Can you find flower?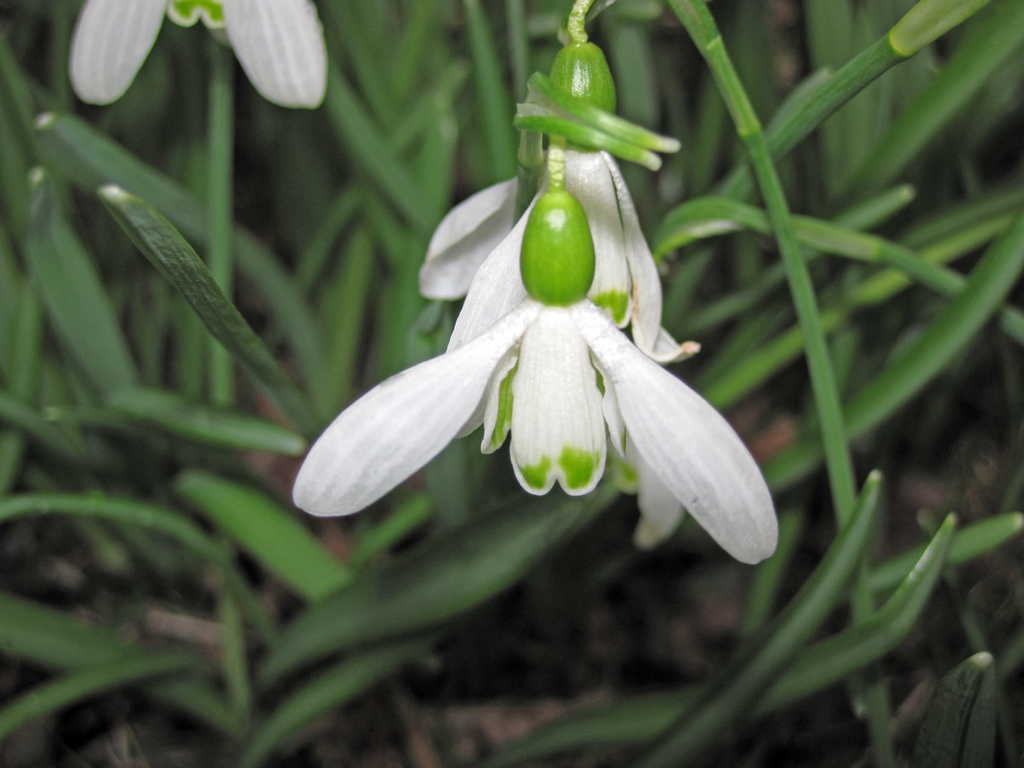
Yes, bounding box: (68,0,328,108).
